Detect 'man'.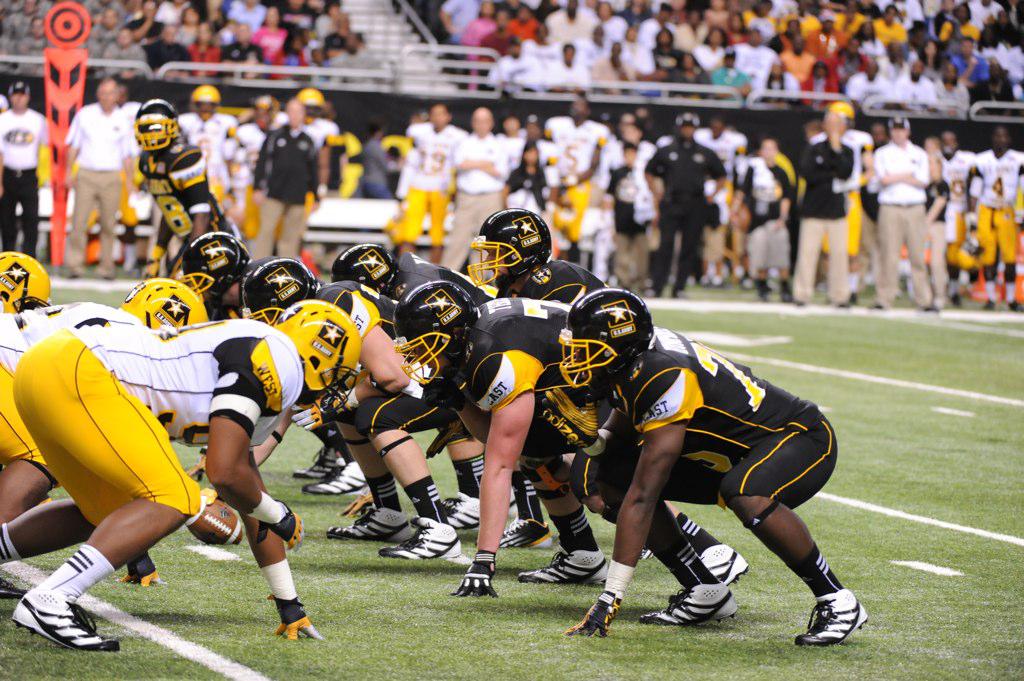
Detected at rect(445, 106, 509, 276).
